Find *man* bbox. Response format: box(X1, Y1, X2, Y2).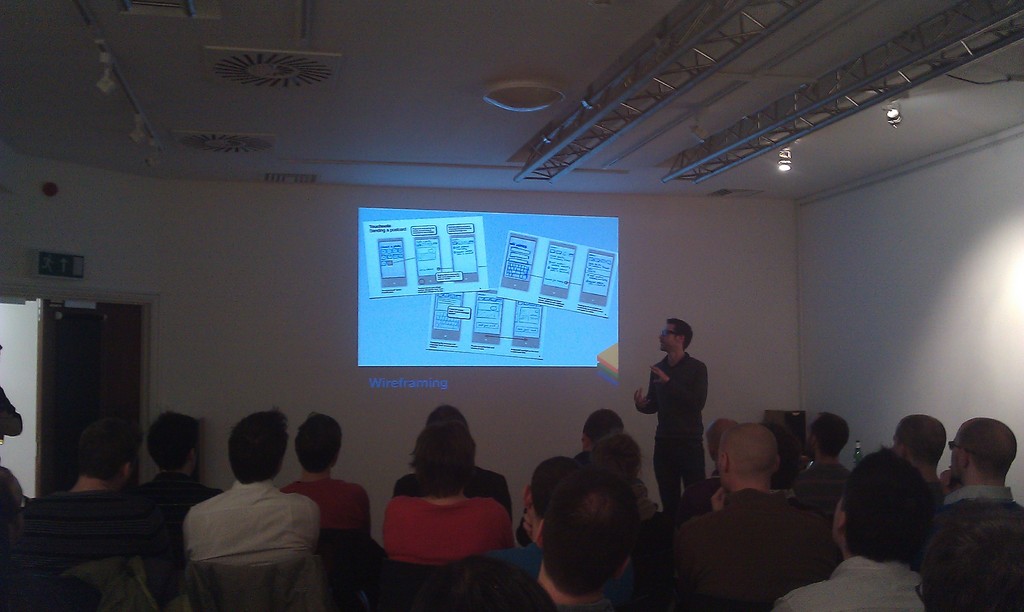
box(144, 406, 219, 541).
